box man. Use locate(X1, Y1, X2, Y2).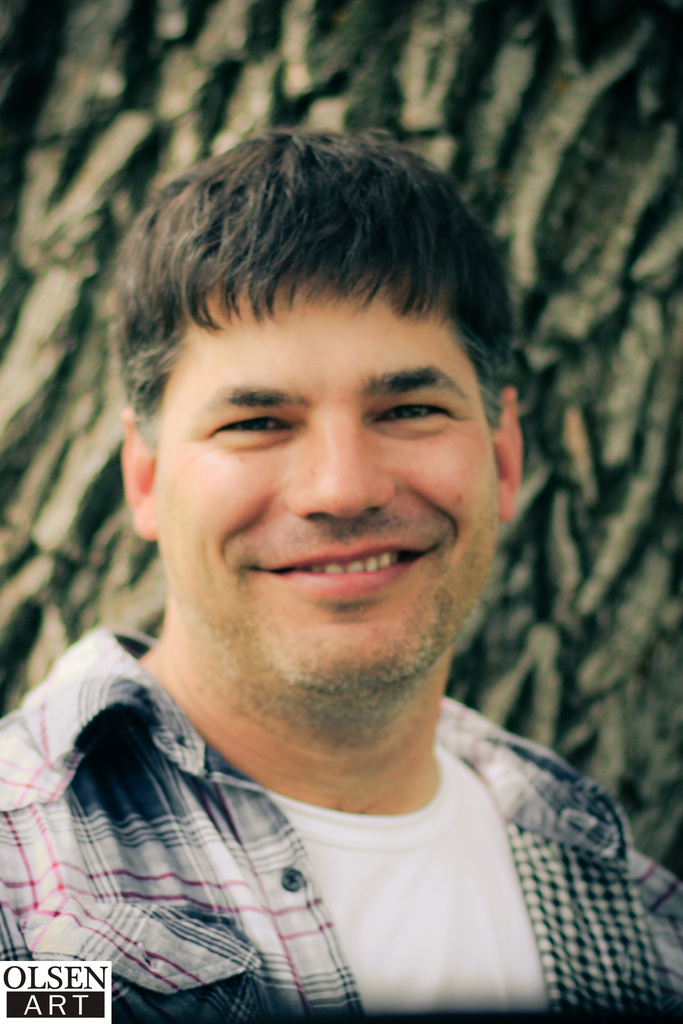
locate(0, 121, 679, 1023).
